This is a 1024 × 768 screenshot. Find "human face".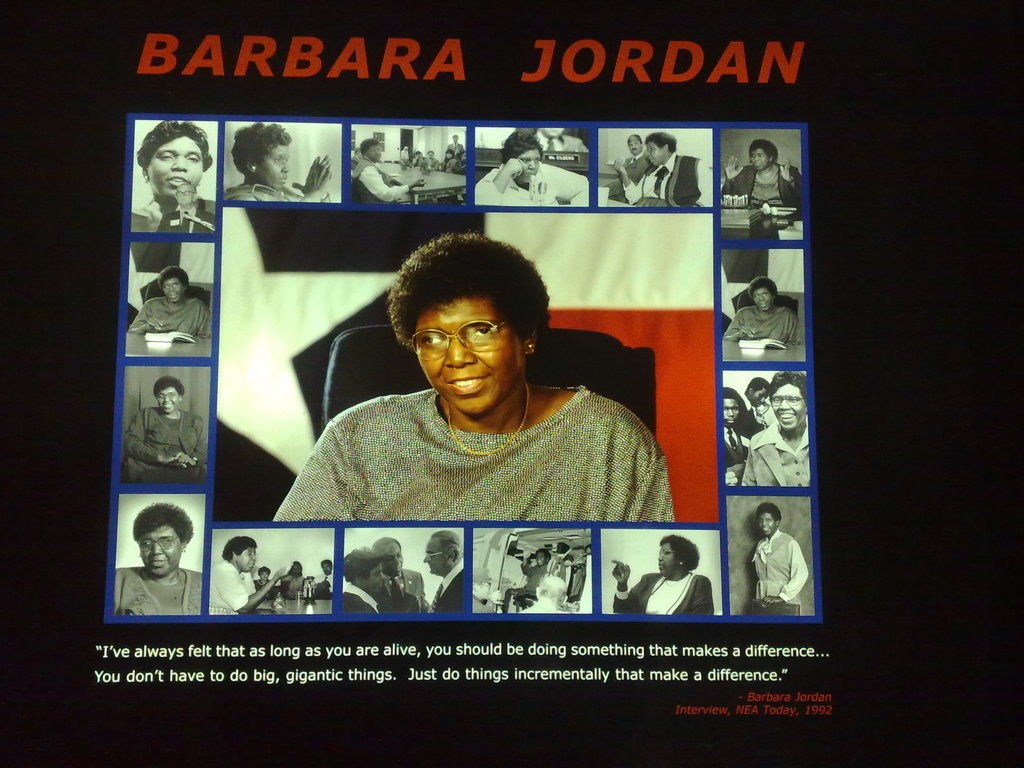
Bounding box: {"x1": 516, "y1": 152, "x2": 543, "y2": 186}.
